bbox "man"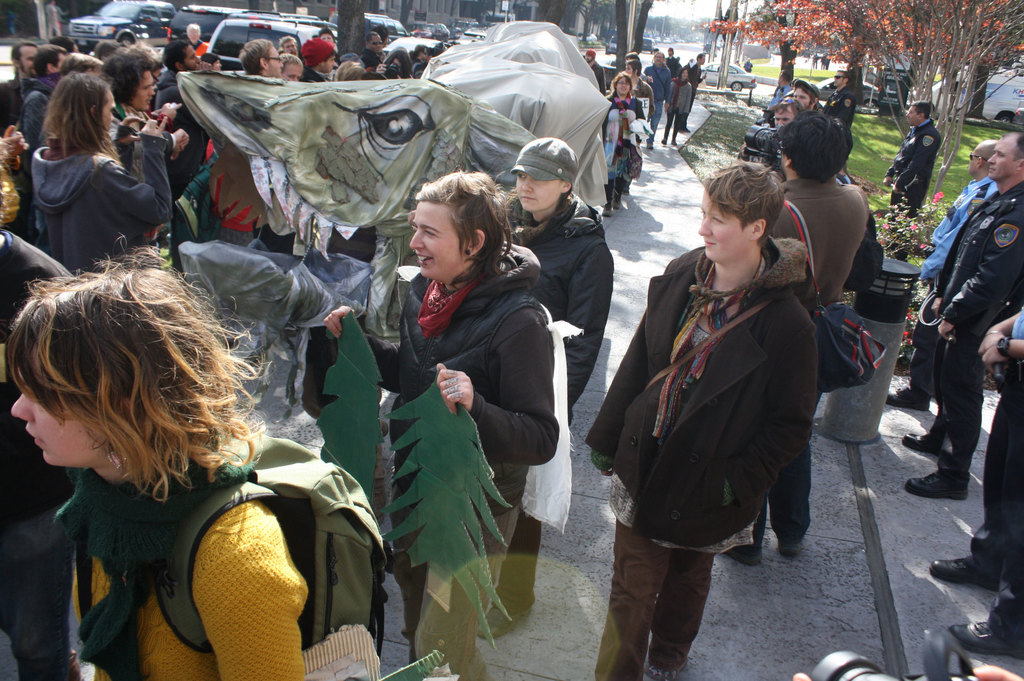
crop(641, 52, 668, 152)
